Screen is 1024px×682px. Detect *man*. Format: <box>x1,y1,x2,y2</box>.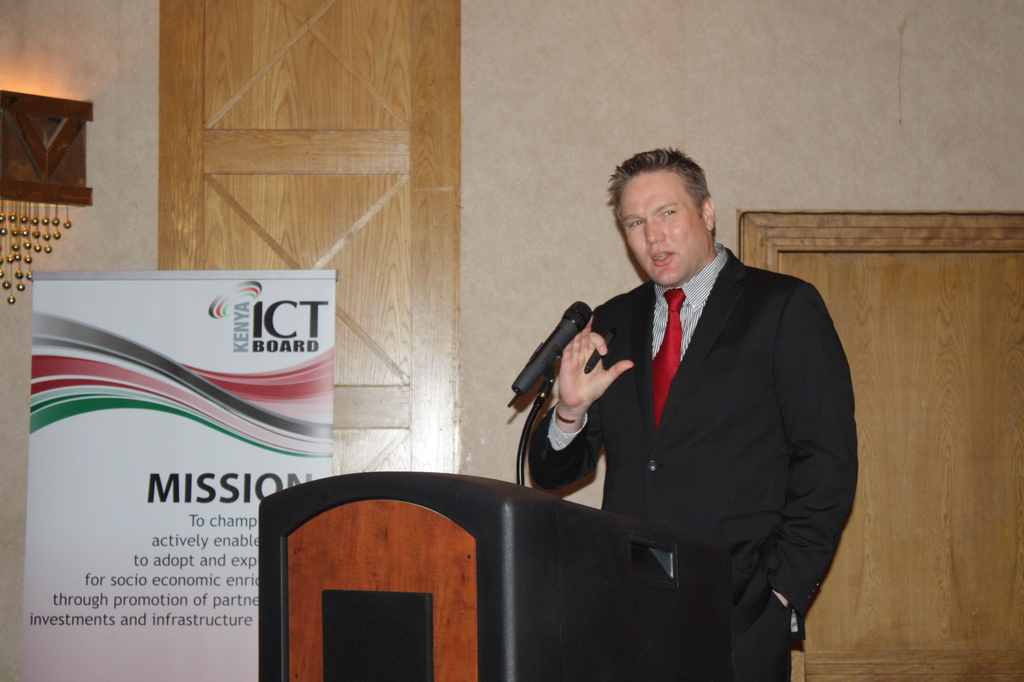
<box>521,146,855,681</box>.
